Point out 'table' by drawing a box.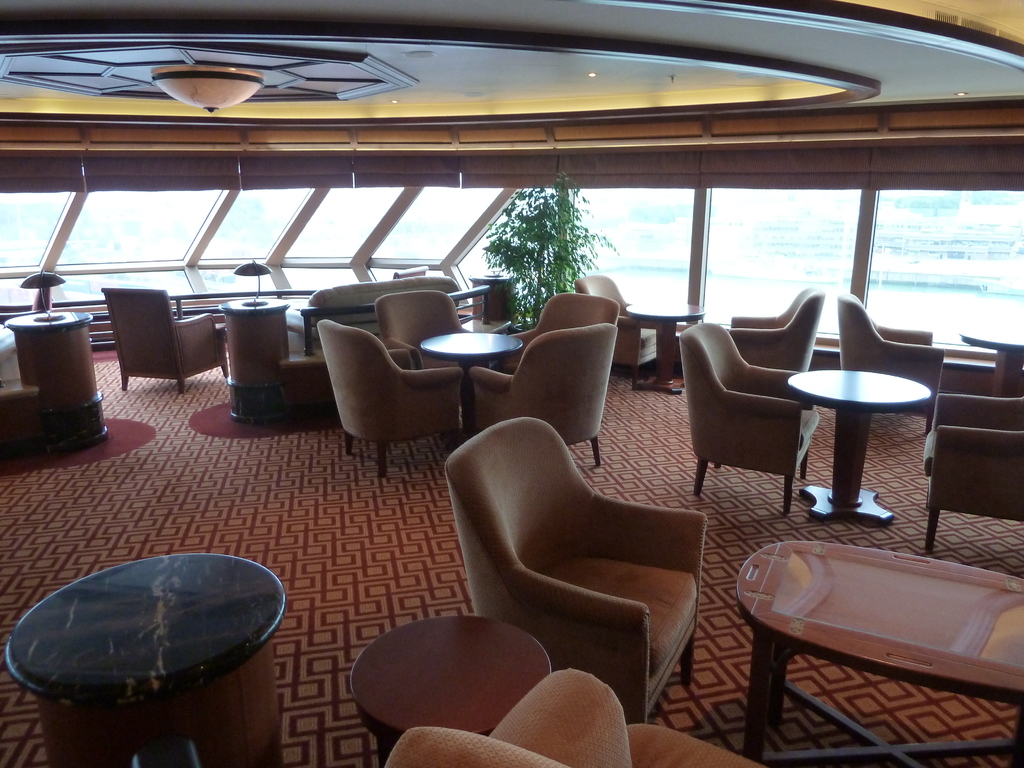
pyautogui.locateOnScreen(5, 553, 289, 767).
